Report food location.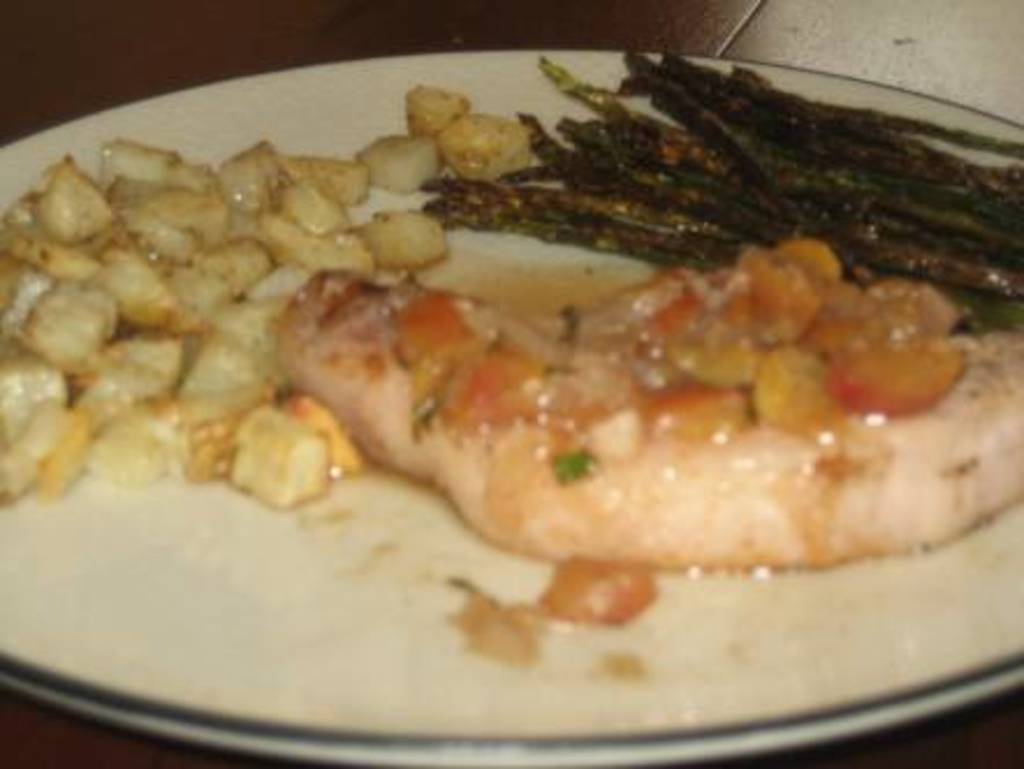
Report: (left=426, top=49, right=1022, bottom=329).
